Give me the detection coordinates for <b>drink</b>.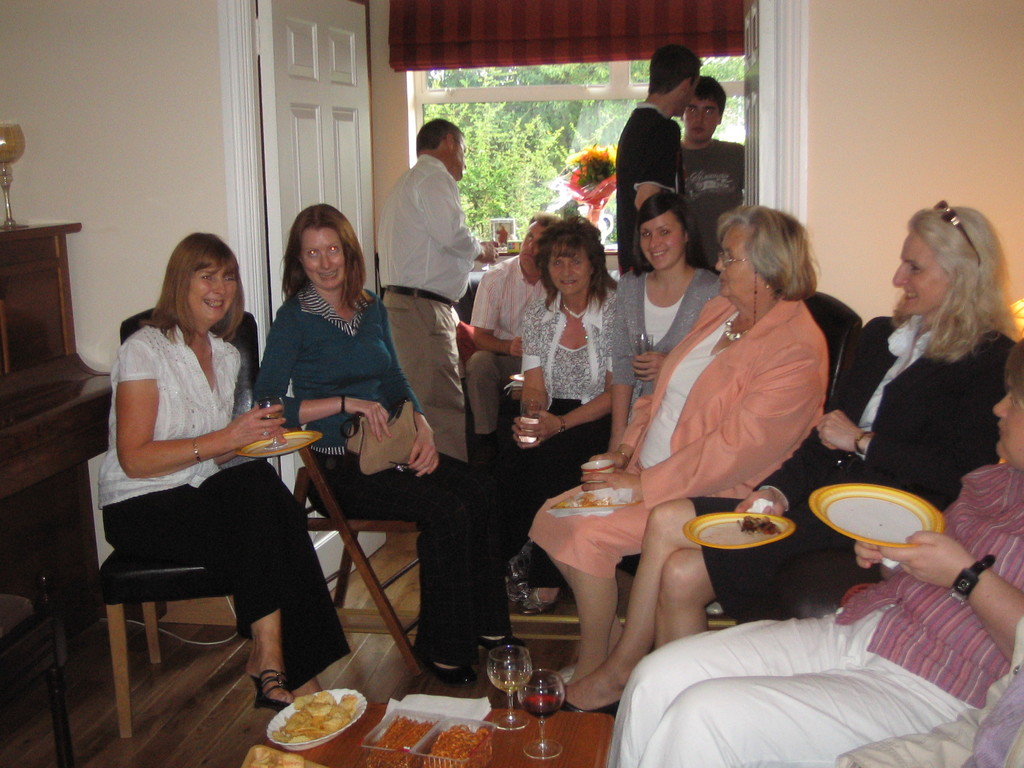
[x1=519, y1=692, x2=564, y2=719].
